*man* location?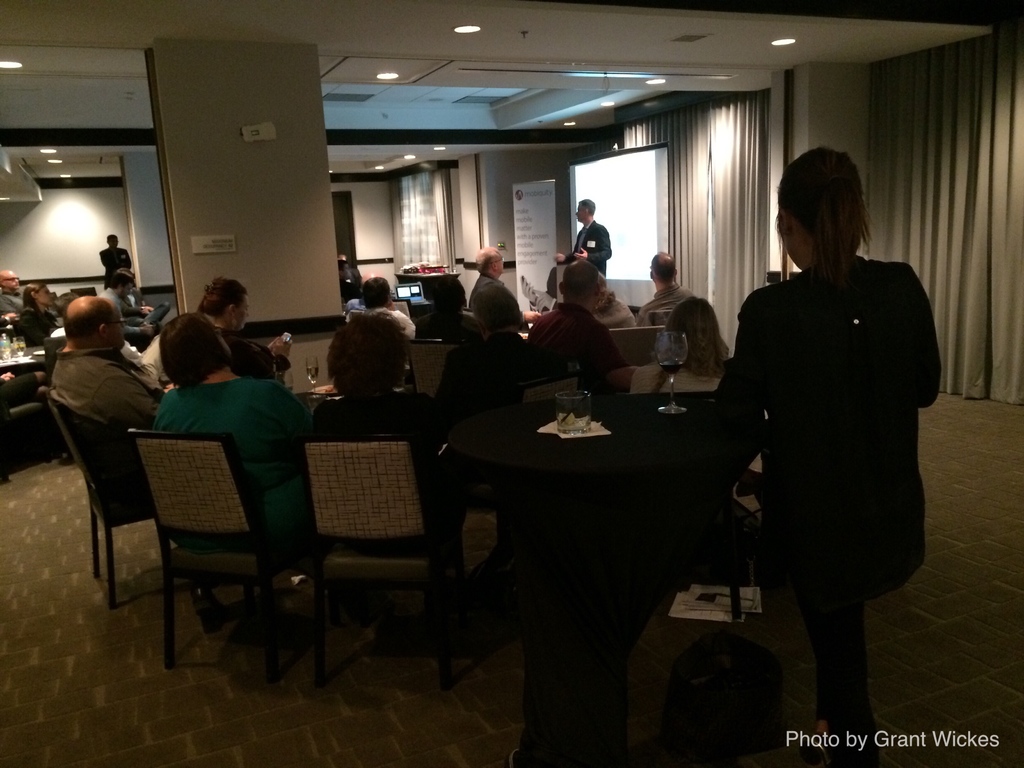
117:260:170:320
